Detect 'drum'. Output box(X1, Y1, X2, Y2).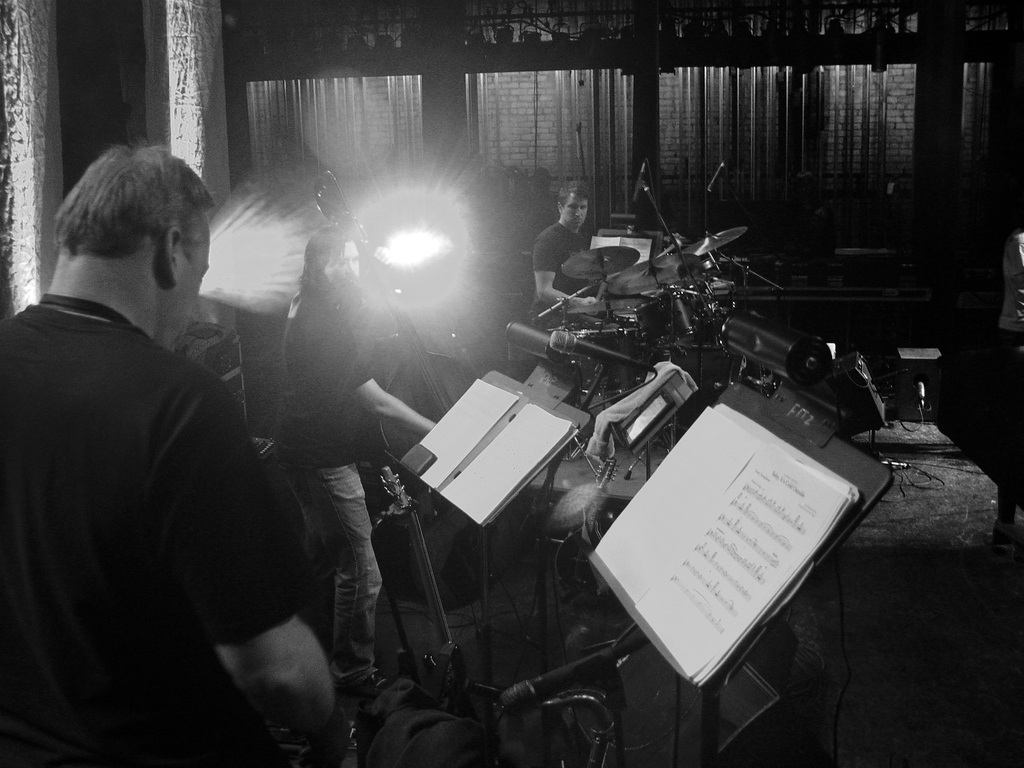
box(630, 289, 695, 352).
